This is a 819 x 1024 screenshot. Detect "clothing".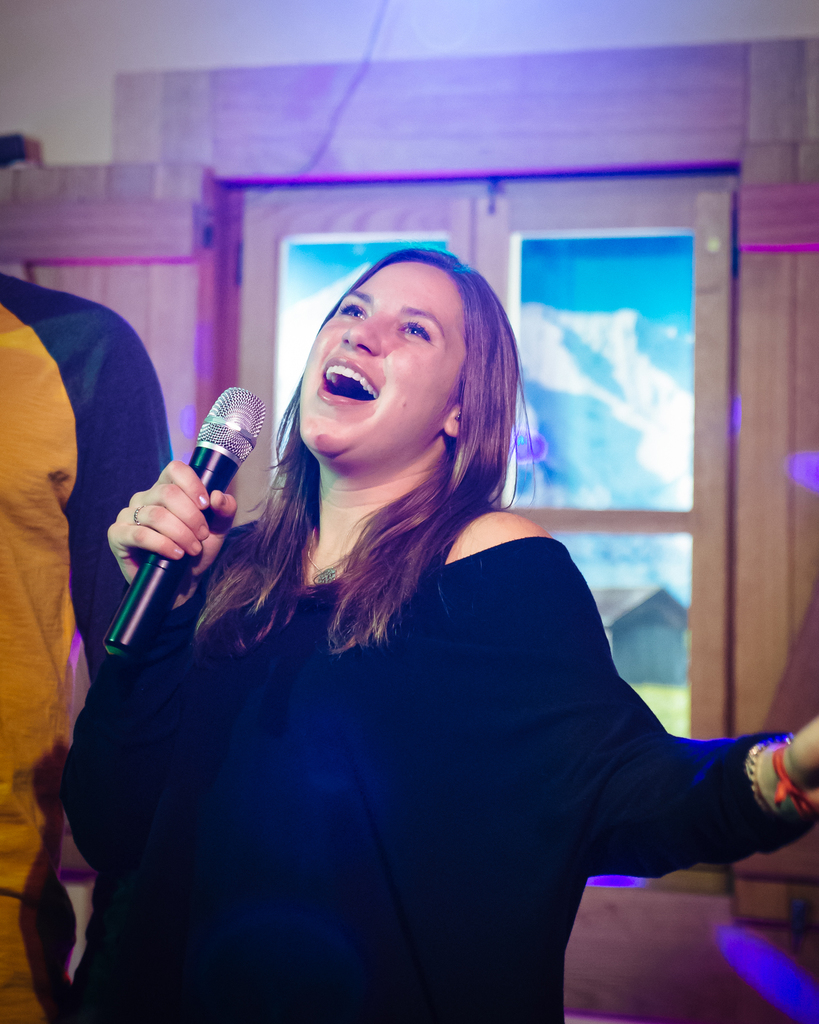
90,490,818,1010.
